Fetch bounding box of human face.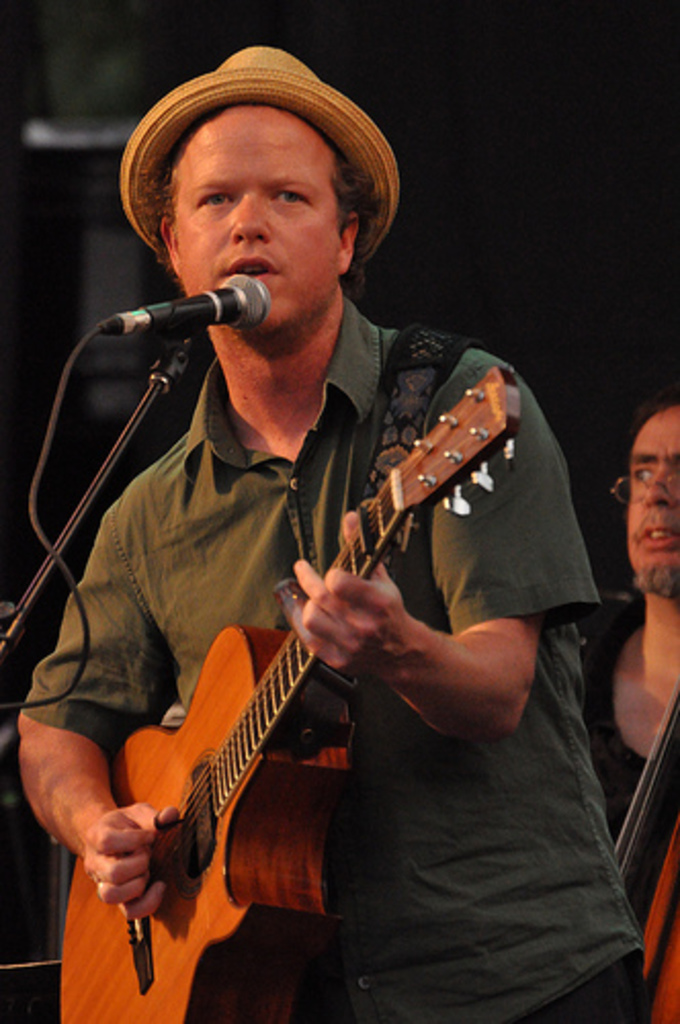
Bbox: <bbox>625, 410, 678, 596</bbox>.
